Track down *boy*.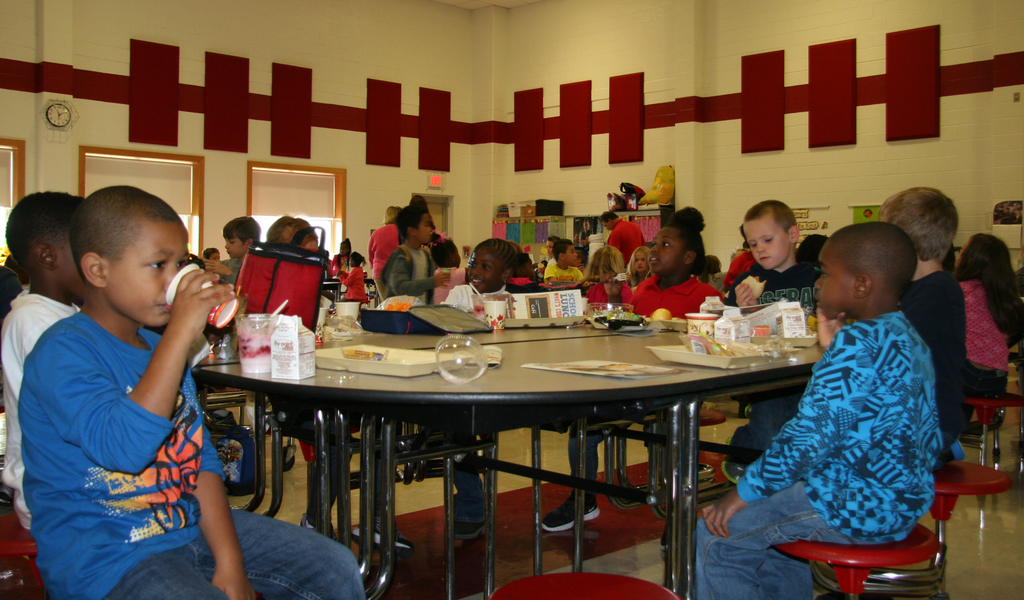
Tracked to {"left": 695, "top": 221, "right": 943, "bottom": 599}.
